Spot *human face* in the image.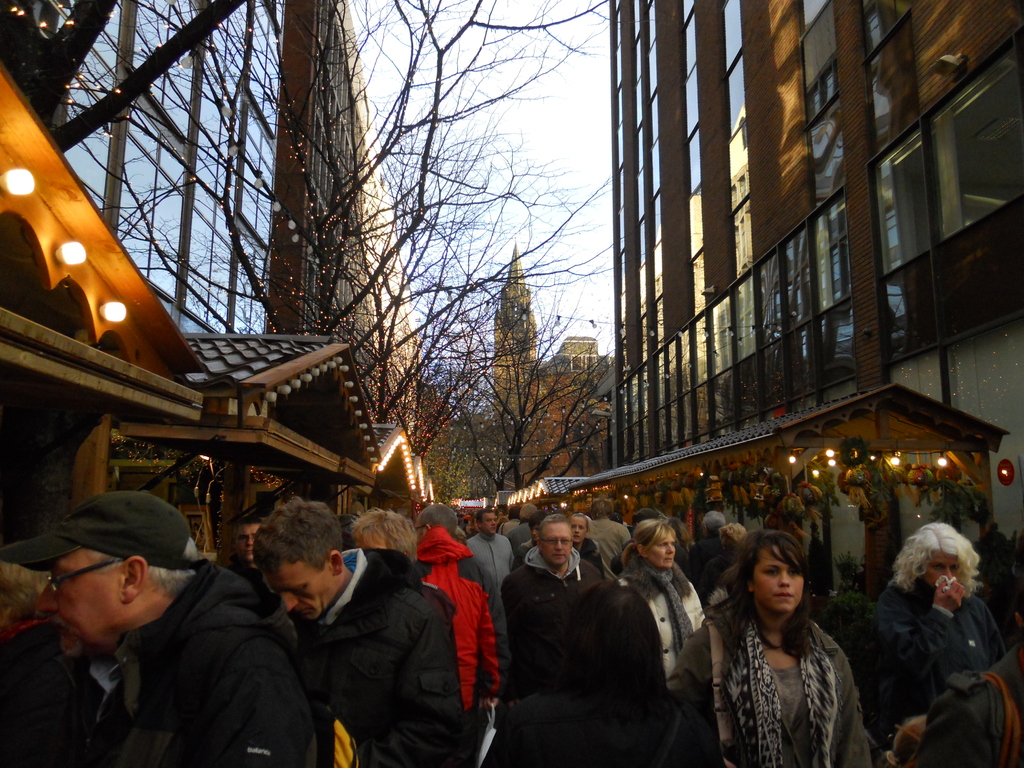
*human face* found at bbox=[45, 538, 119, 666].
